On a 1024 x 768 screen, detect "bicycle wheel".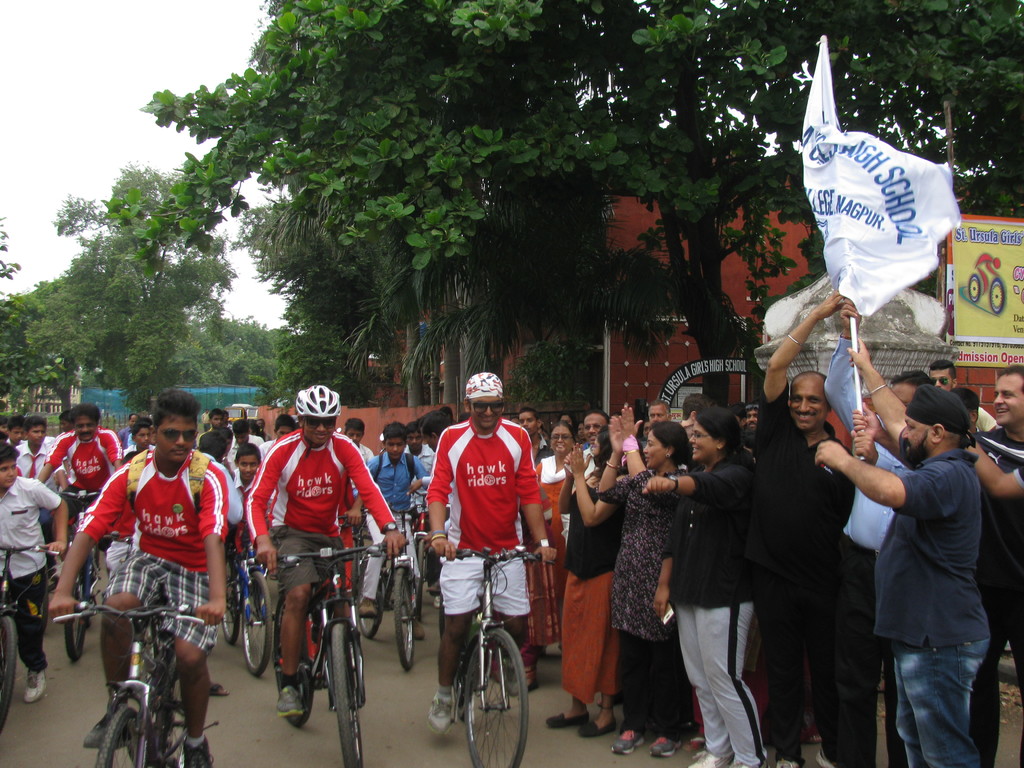
bbox=[271, 595, 311, 728].
